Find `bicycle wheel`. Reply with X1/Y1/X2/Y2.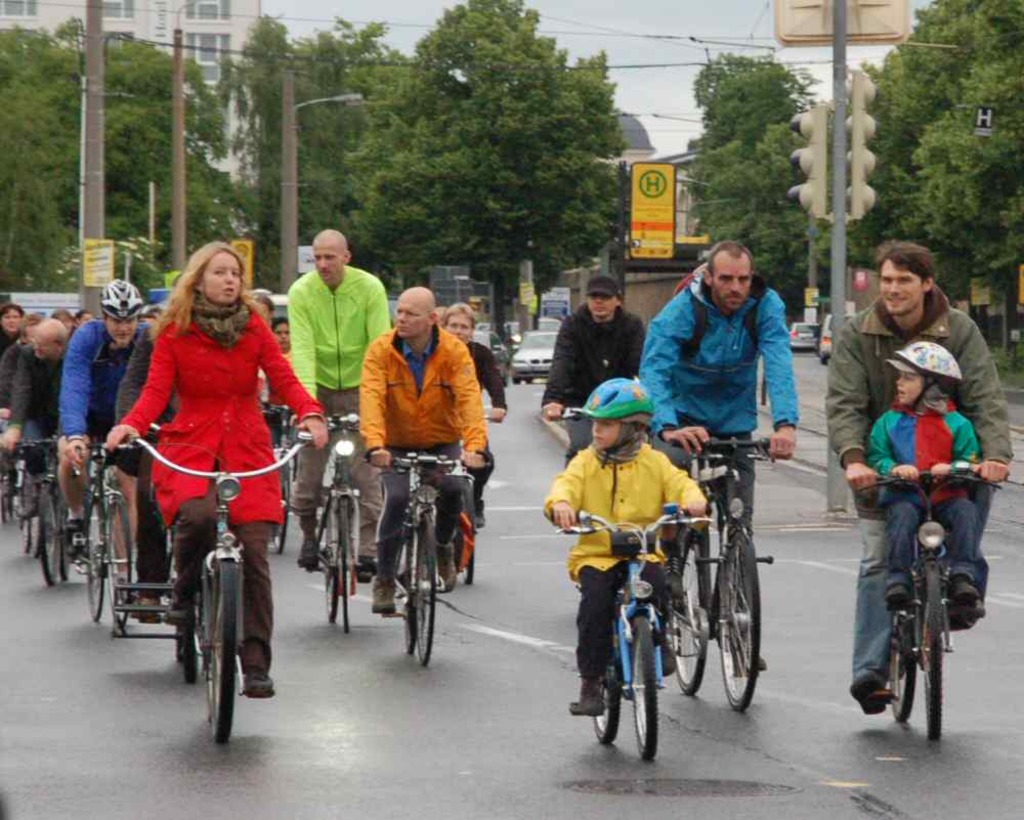
602/611/673/759.
